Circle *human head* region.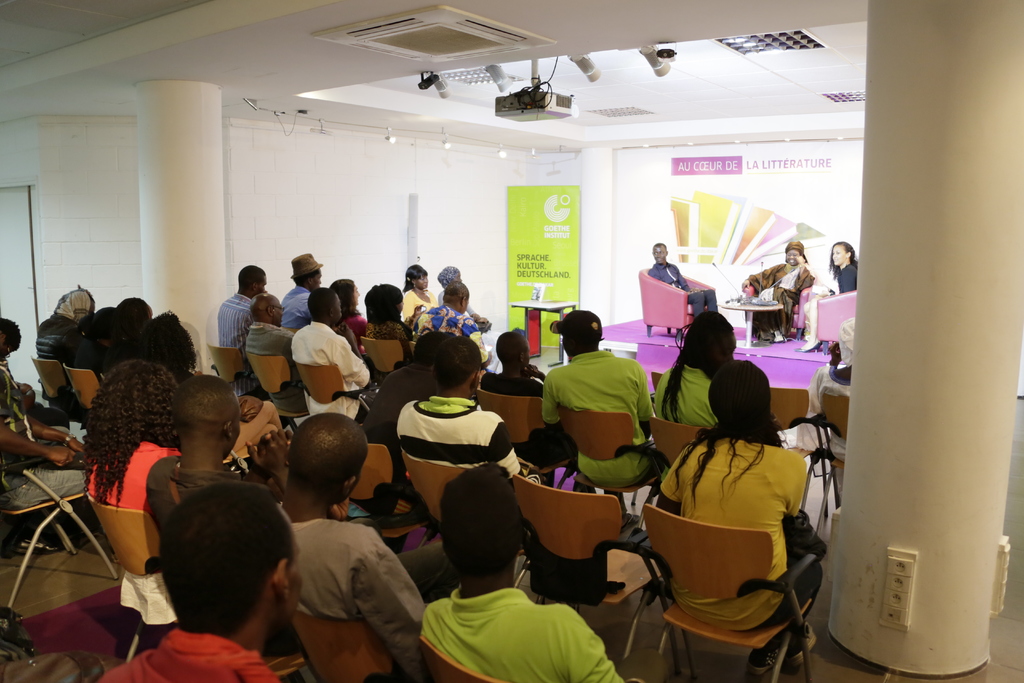
Region: (left=134, top=490, right=301, bottom=639).
